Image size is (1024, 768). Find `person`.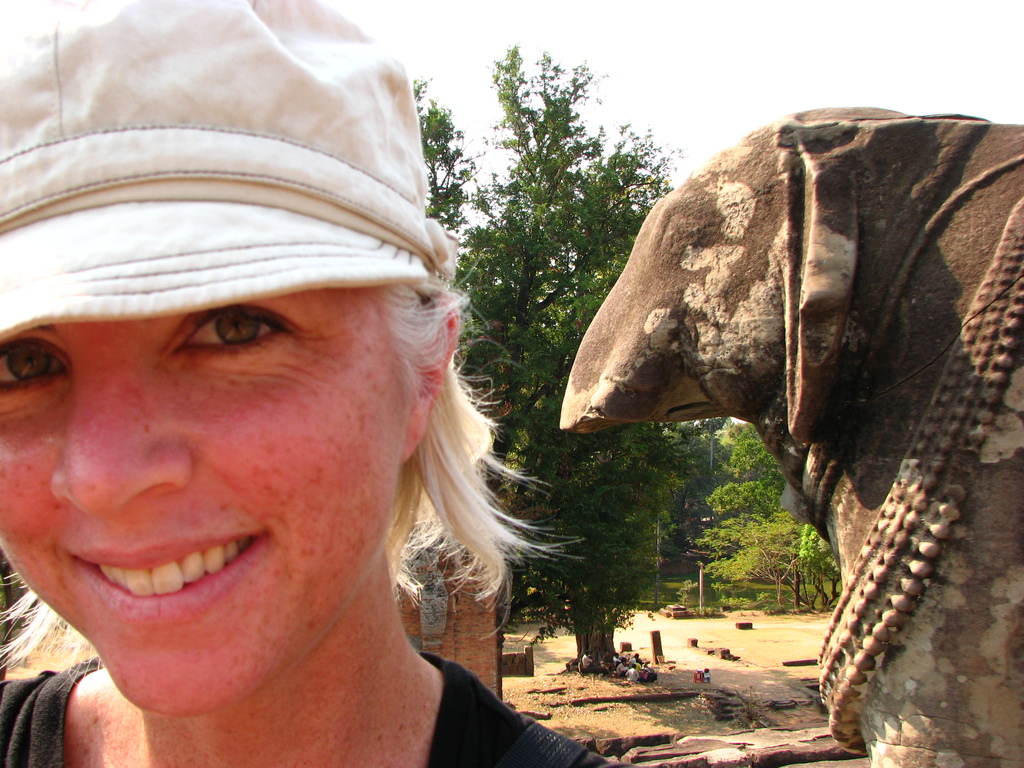
BBox(0, 1, 643, 767).
